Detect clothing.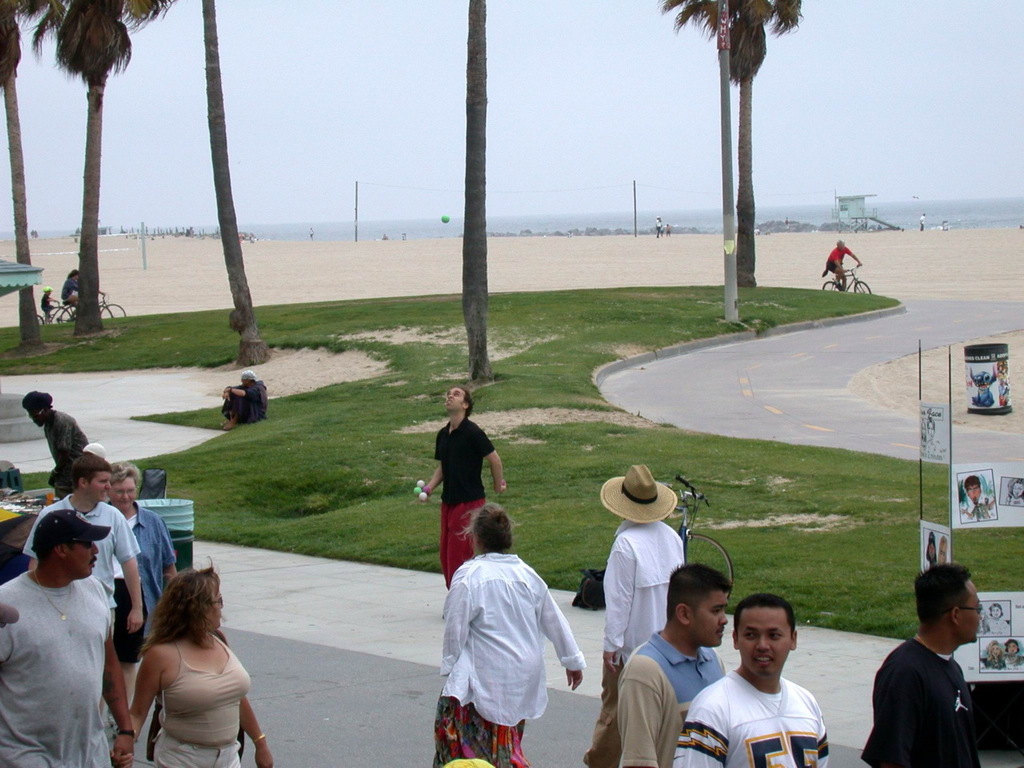
Detected at [x1=967, y1=505, x2=987, y2=518].
